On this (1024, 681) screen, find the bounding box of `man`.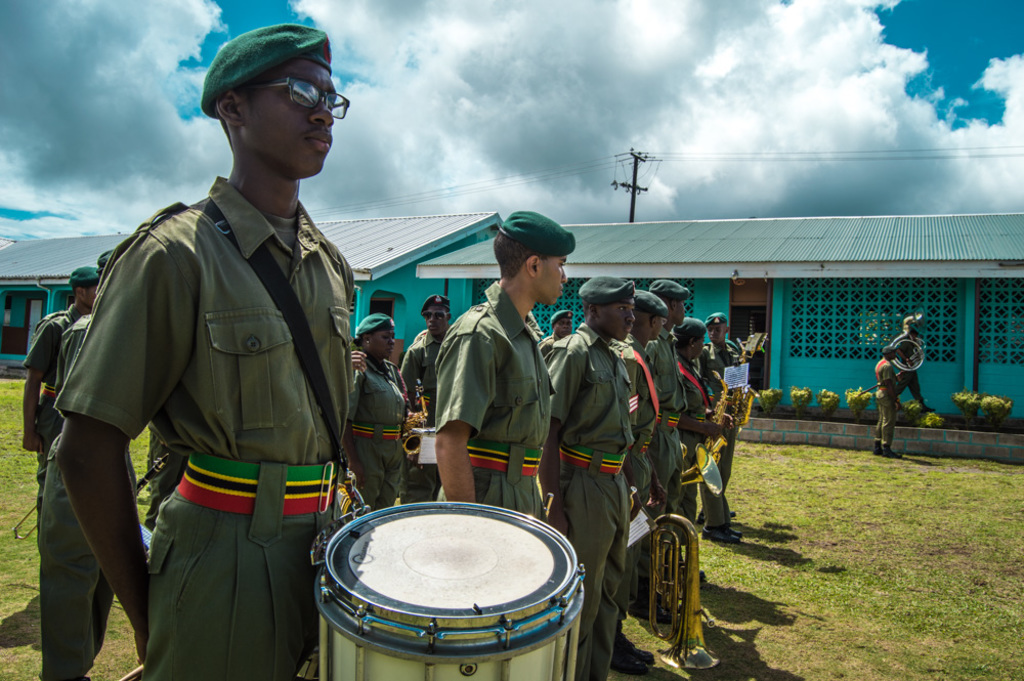
Bounding box: bbox(549, 271, 637, 680).
